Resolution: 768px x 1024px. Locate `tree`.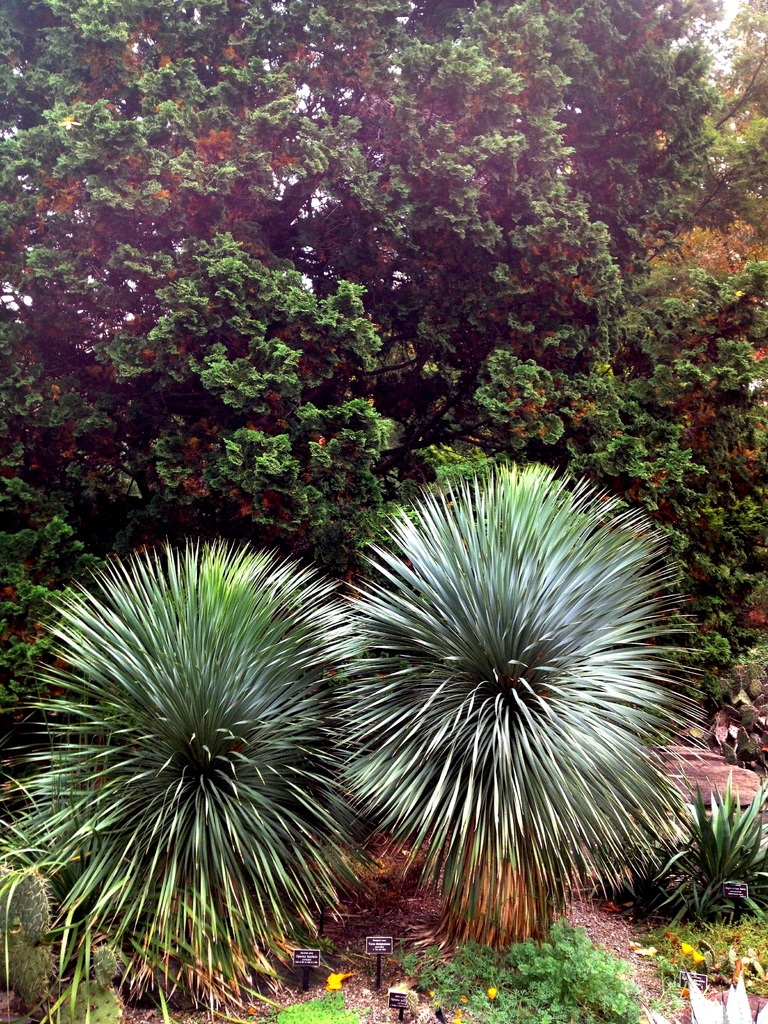
x1=0 y1=0 x2=767 y2=755.
